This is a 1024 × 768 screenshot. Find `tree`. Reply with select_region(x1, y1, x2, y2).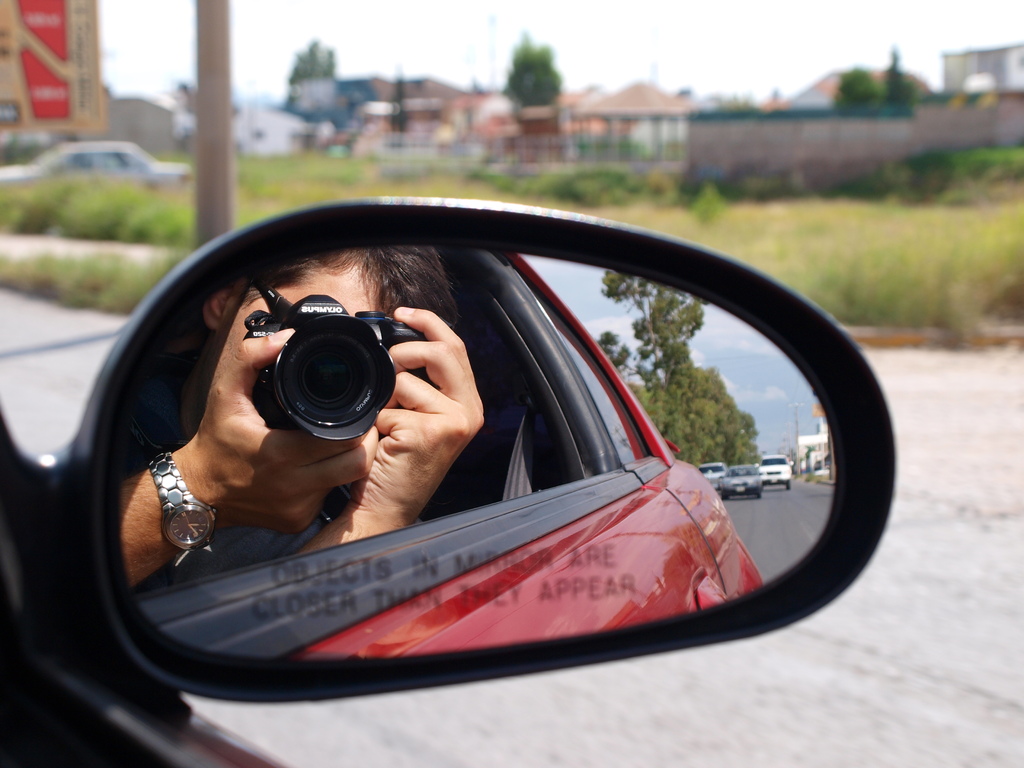
select_region(831, 63, 886, 115).
